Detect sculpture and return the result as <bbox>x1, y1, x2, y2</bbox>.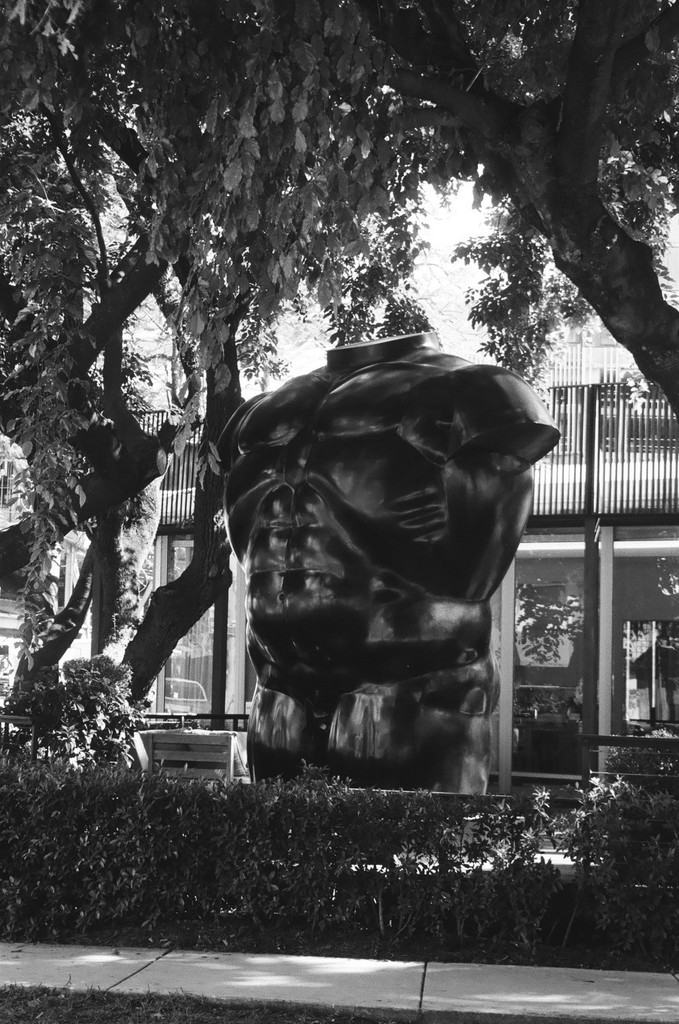
<bbox>102, 325, 561, 809</bbox>.
